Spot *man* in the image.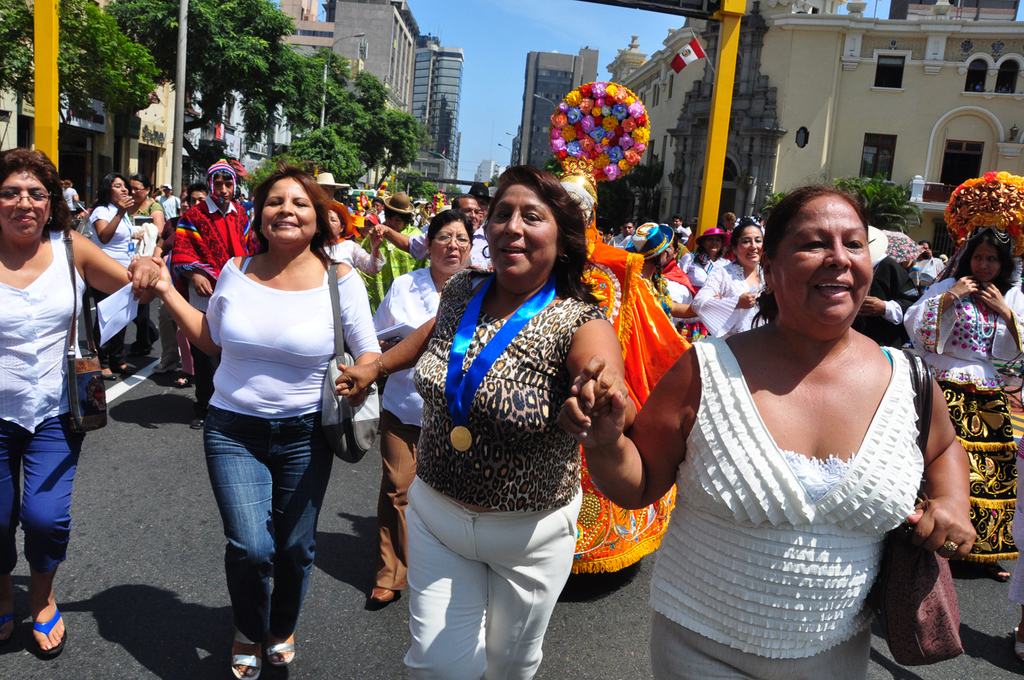
*man* found at bbox(686, 218, 700, 252).
